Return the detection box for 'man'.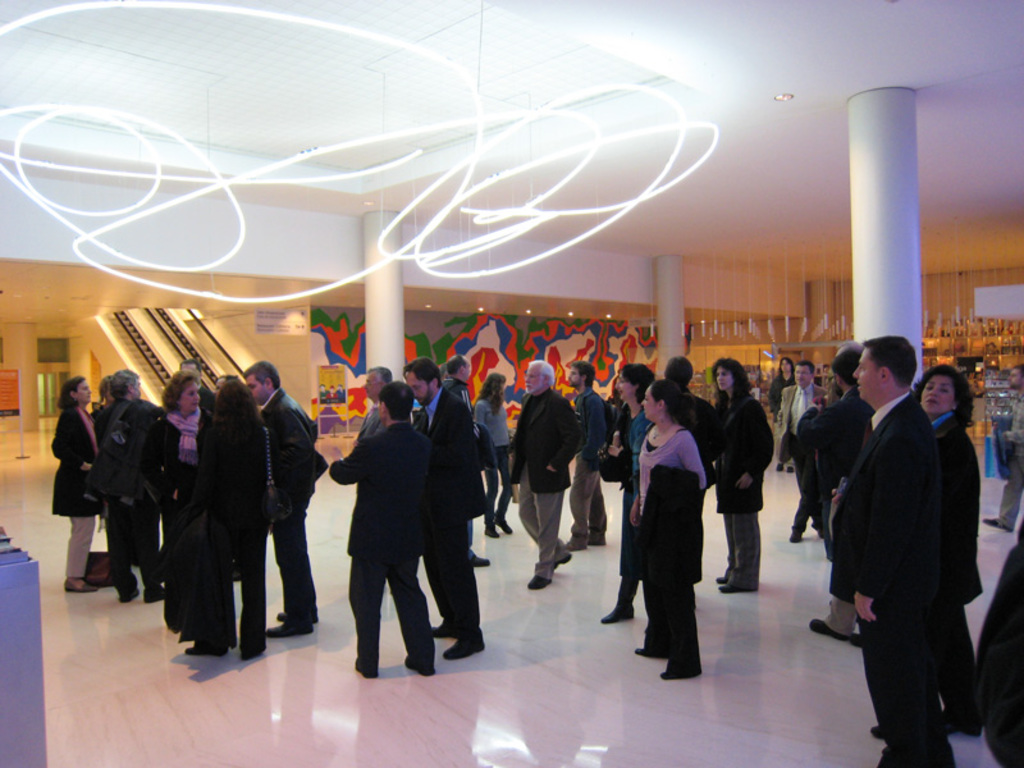
(left=783, top=338, right=876, bottom=645).
